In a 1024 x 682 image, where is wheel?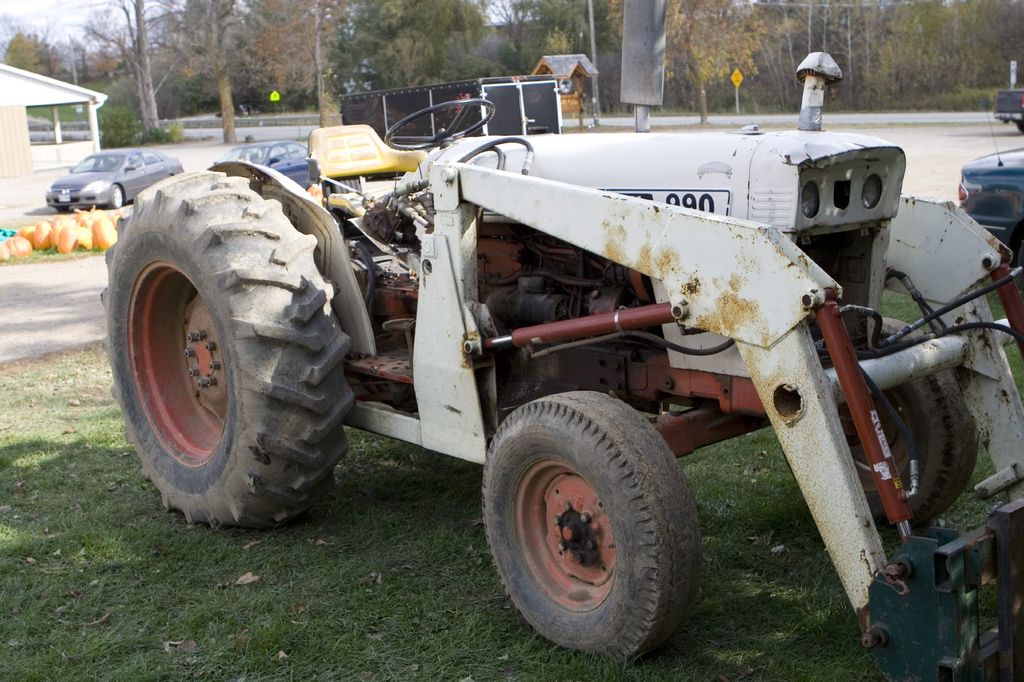
BBox(481, 384, 692, 666).
